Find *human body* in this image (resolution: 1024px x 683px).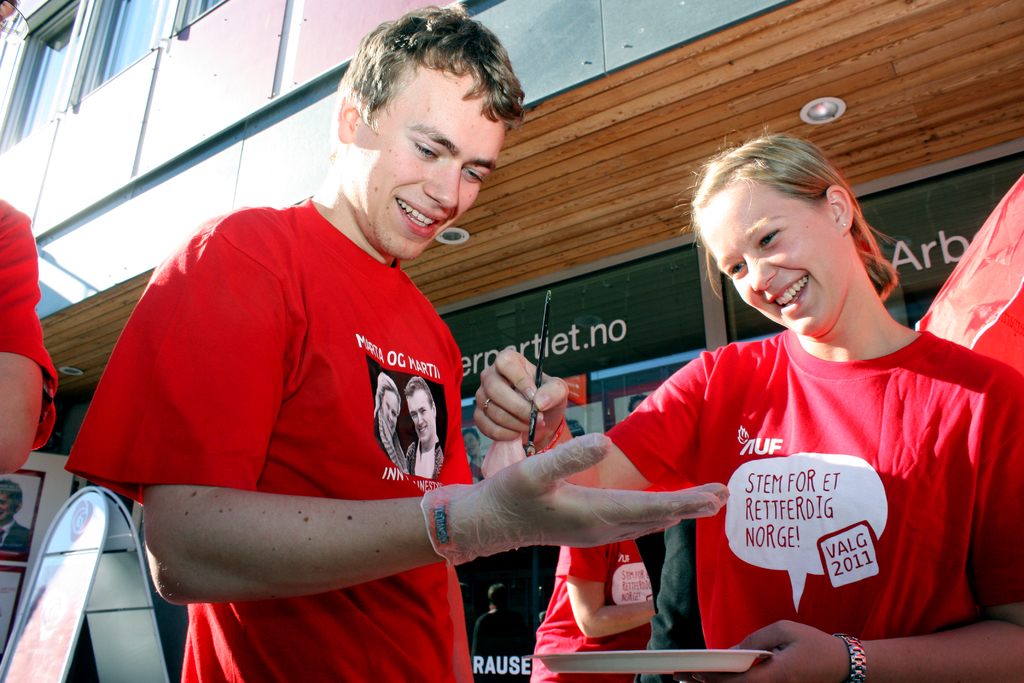
Rect(399, 373, 444, 474).
